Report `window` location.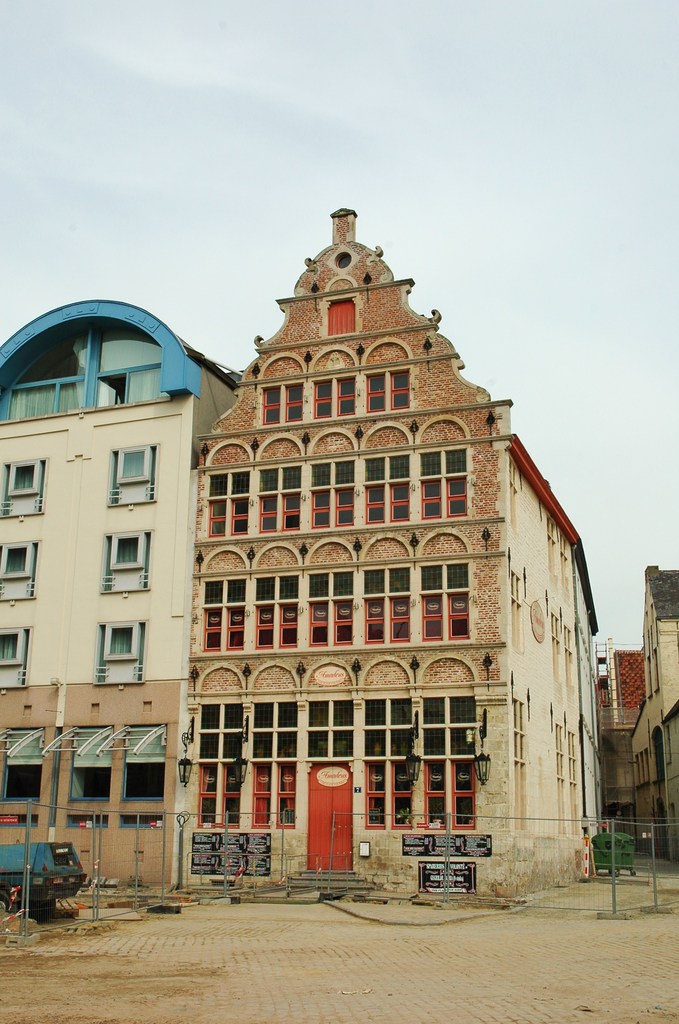
Report: BBox(418, 443, 470, 516).
